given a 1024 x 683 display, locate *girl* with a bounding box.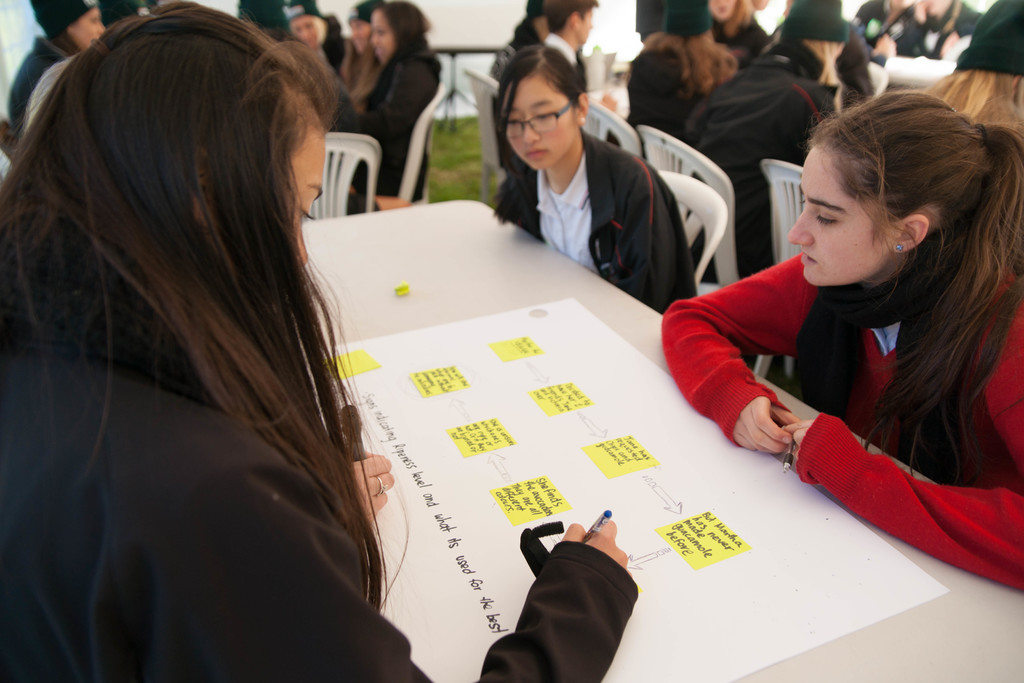
Located: 0, 0, 640, 682.
